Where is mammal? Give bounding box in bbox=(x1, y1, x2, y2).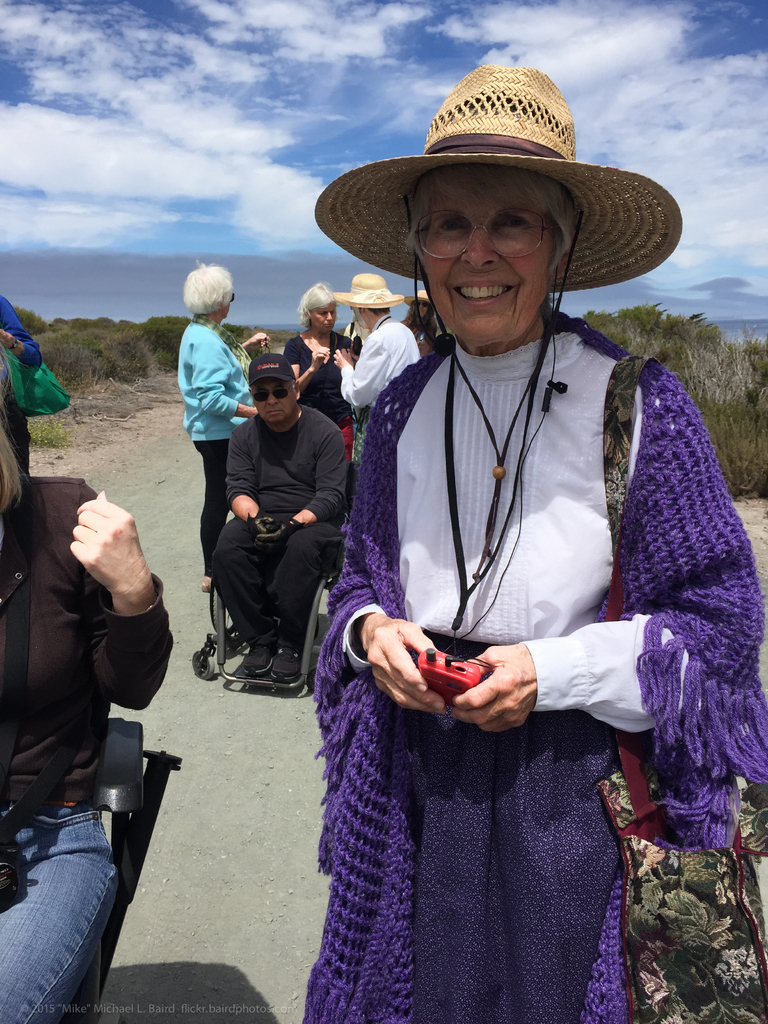
bbox=(289, 279, 349, 452).
